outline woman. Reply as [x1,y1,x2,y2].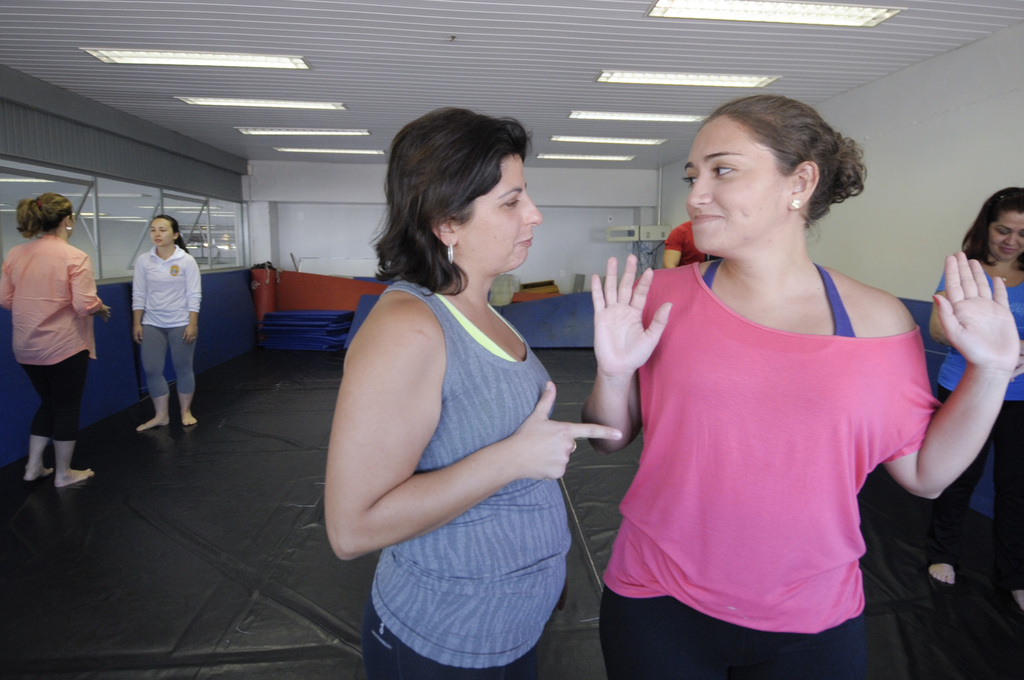
[131,213,206,435].
